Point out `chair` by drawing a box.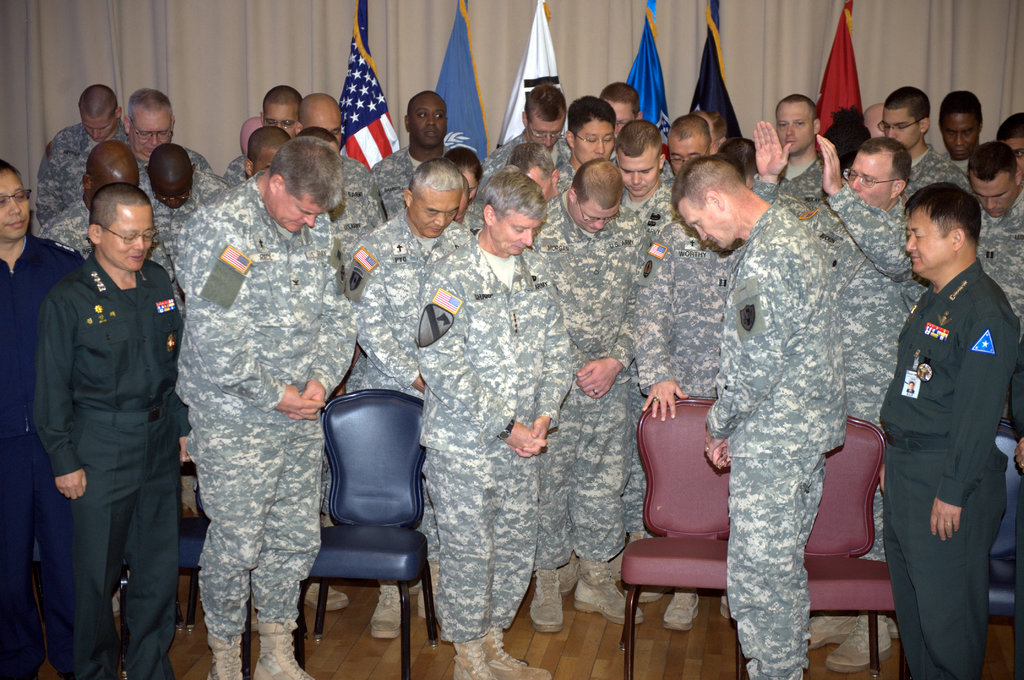
<box>33,539,123,679</box>.
